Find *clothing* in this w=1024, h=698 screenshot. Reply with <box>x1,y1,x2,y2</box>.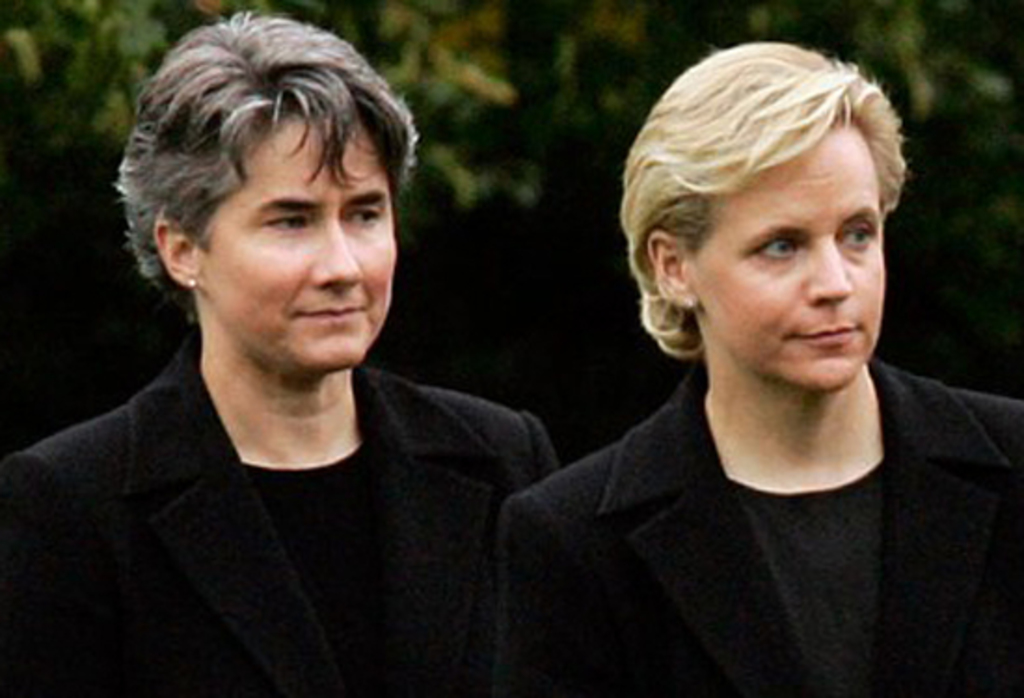
<box>0,326,560,696</box>.
